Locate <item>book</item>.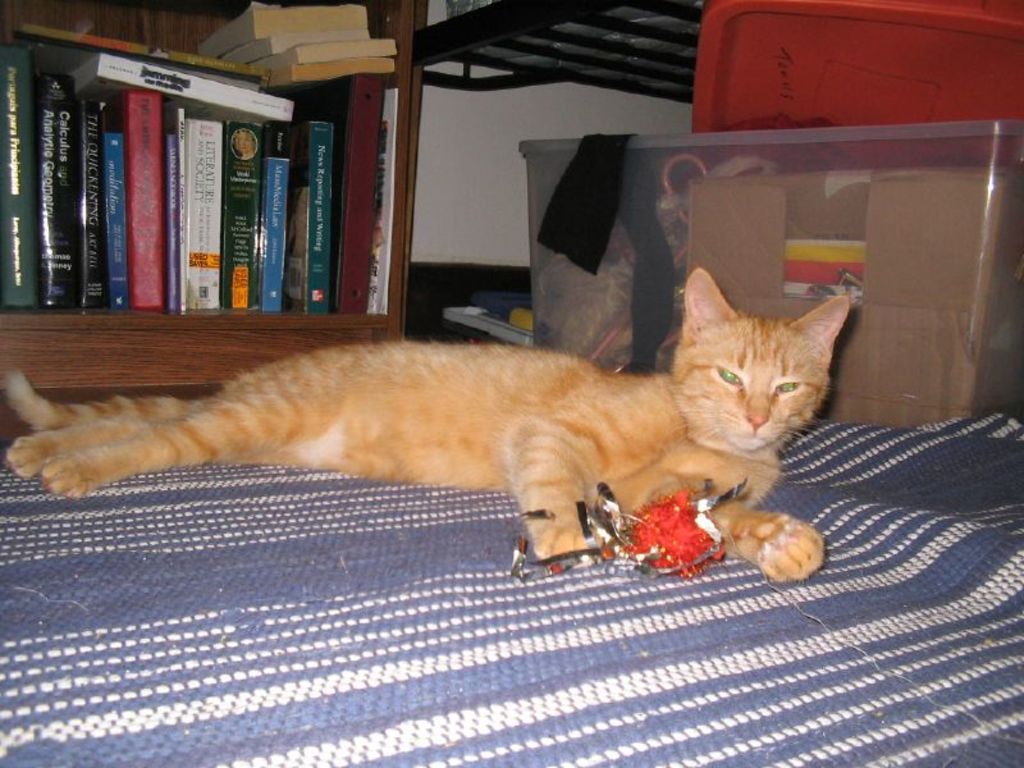
Bounding box: bbox=(211, 24, 367, 70).
